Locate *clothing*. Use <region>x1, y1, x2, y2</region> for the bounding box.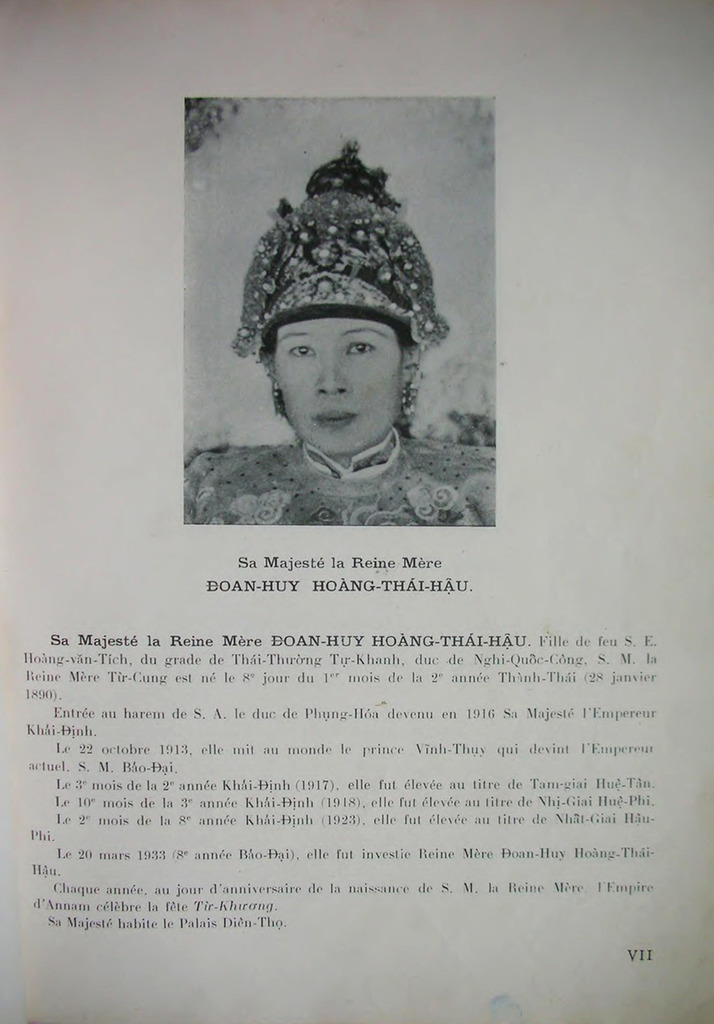
<region>224, 339, 453, 509</region>.
